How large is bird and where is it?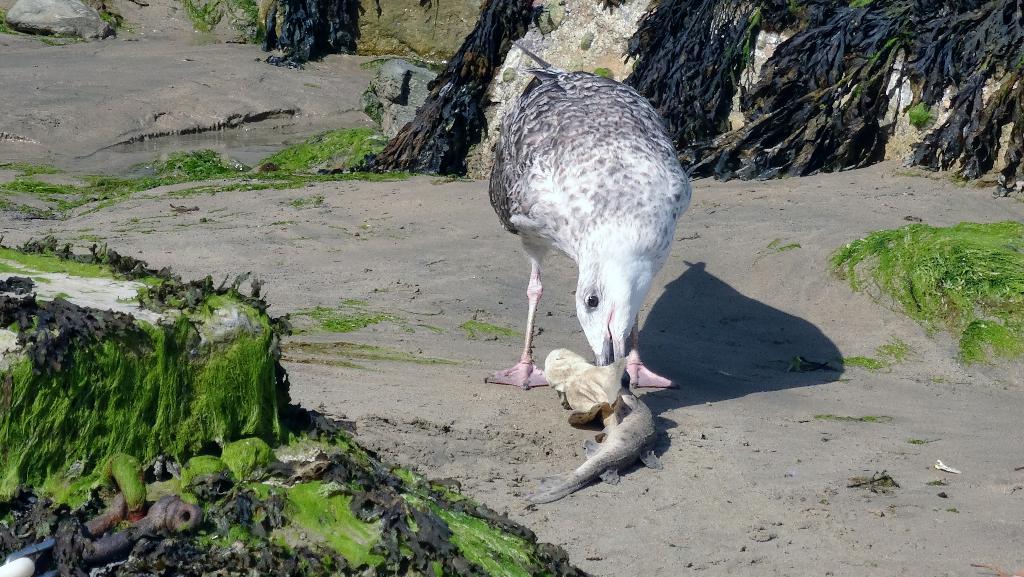
Bounding box: 482 40 696 388.
